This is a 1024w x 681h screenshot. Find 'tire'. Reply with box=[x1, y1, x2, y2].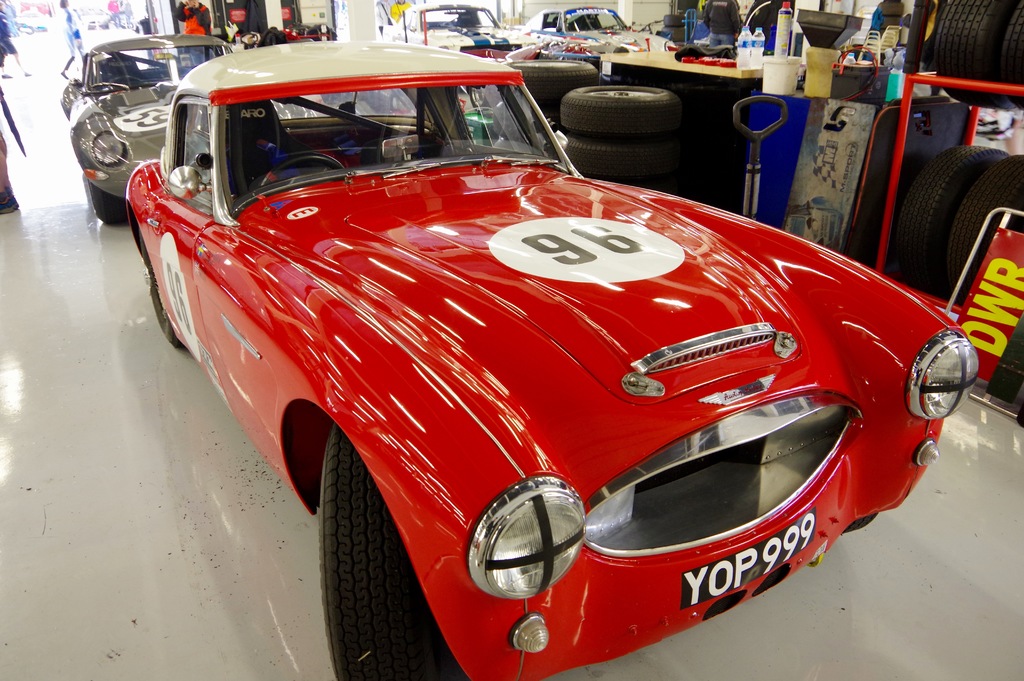
box=[87, 181, 124, 225].
